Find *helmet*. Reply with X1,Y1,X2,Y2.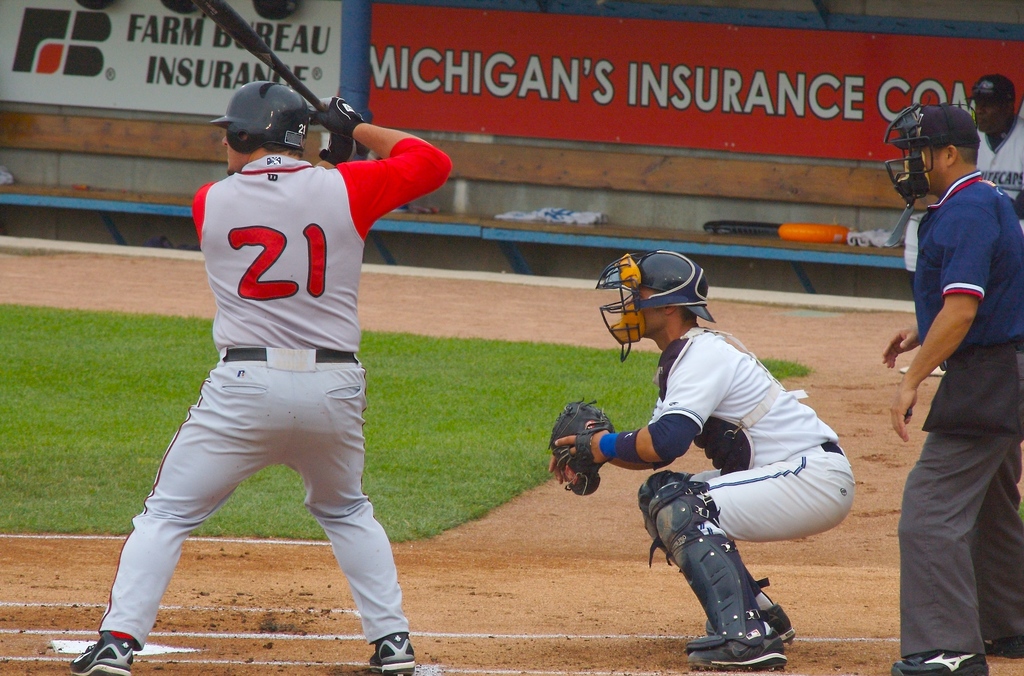
217,81,325,159.
